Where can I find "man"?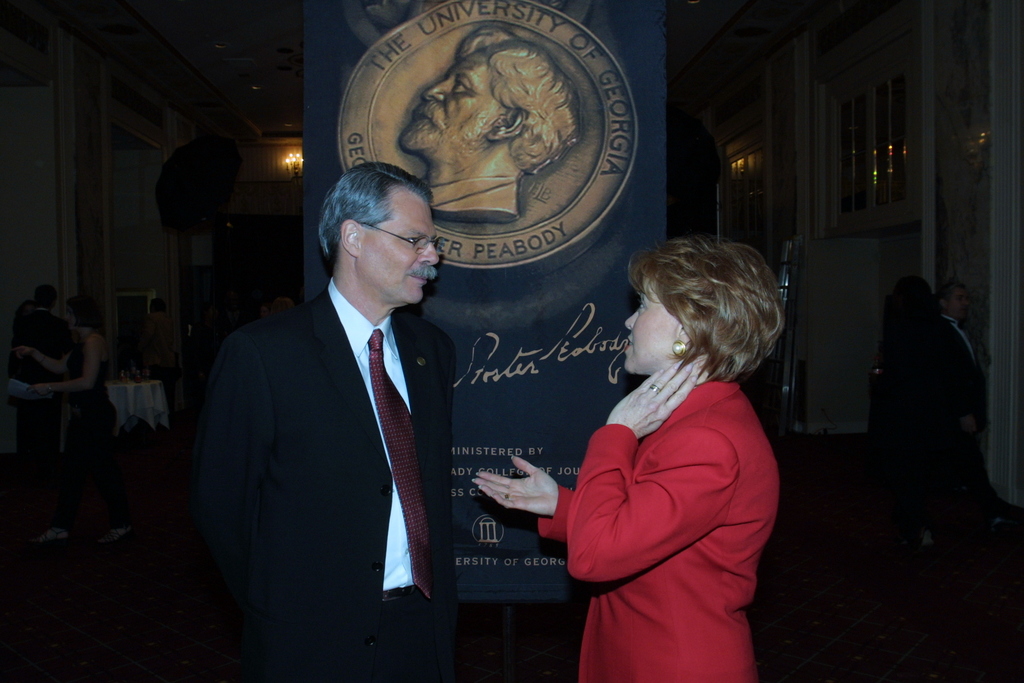
You can find it at [x1=399, y1=26, x2=580, y2=225].
